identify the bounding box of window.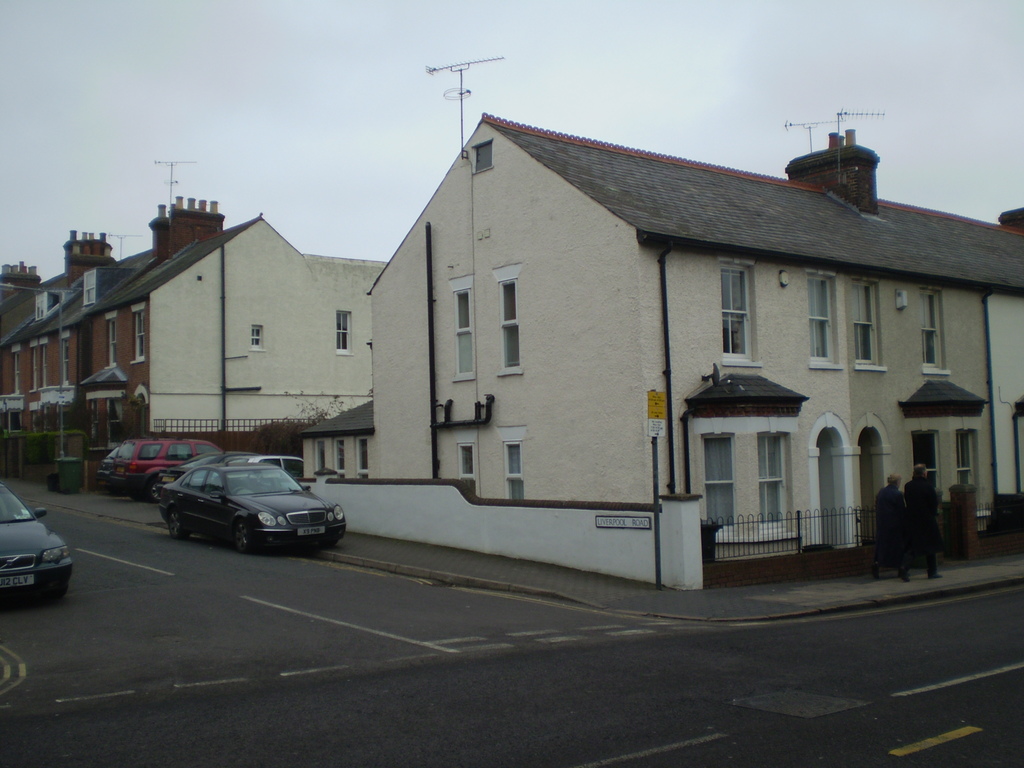
crop(334, 314, 351, 349).
